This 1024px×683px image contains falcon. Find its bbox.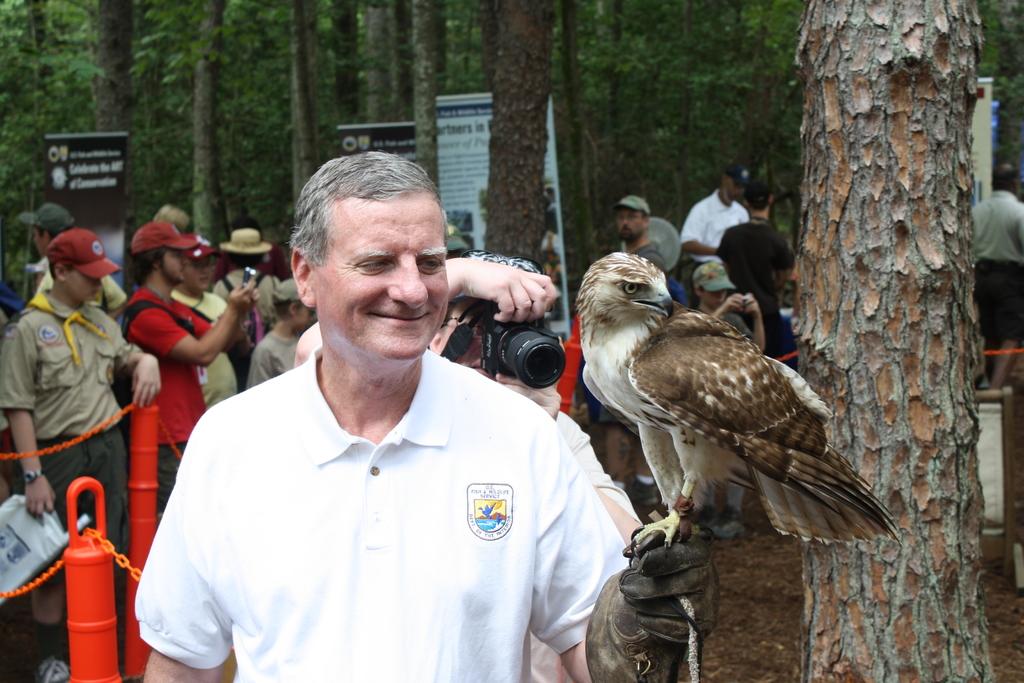
locate(563, 254, 897, 569).
